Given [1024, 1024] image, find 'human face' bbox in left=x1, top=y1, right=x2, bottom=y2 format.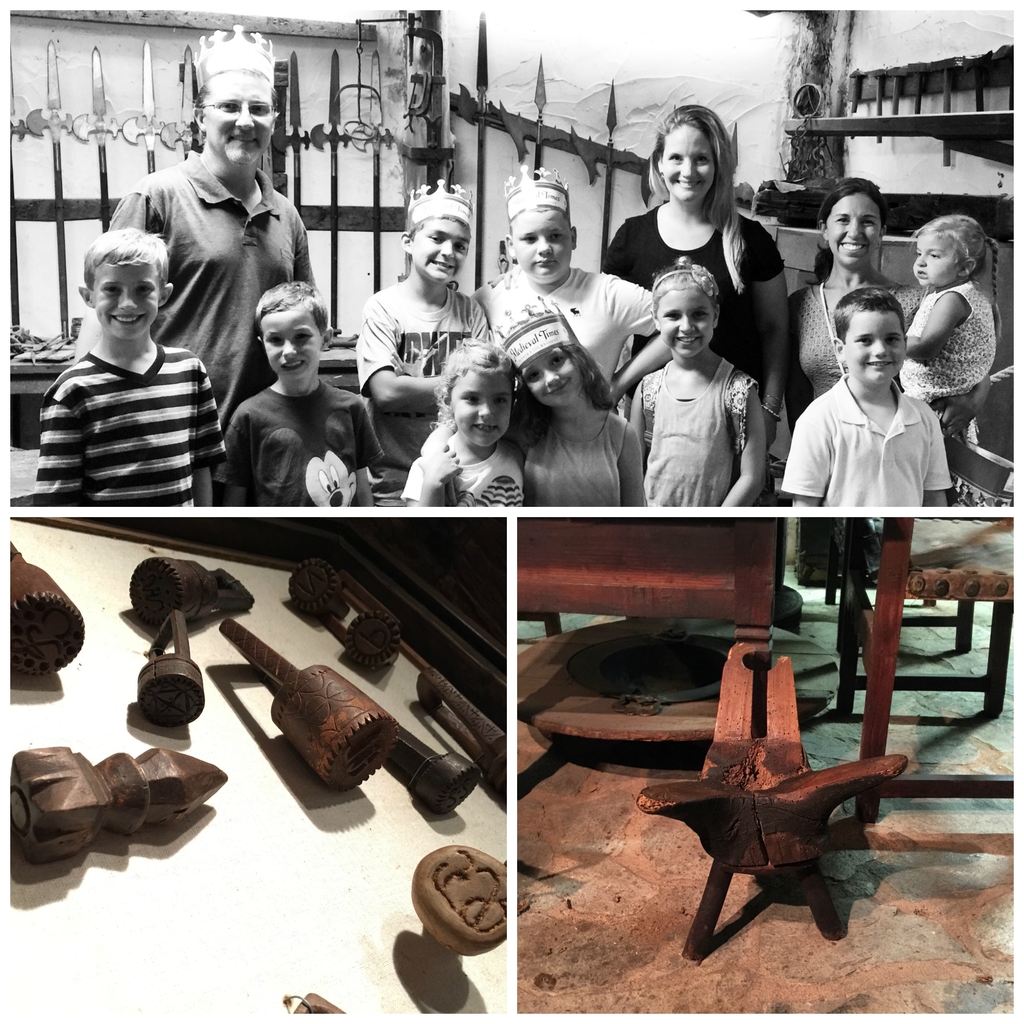
left=520, top=353, right=586, bottom=405.
